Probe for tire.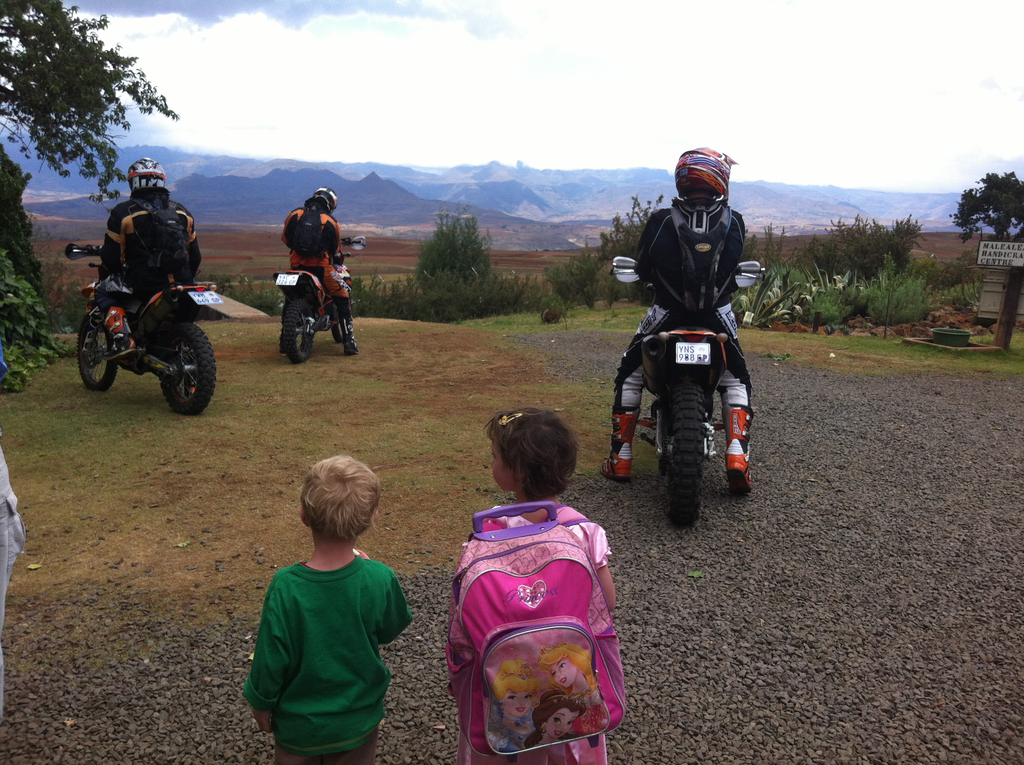
Probe result: pyautogui.locateOnScreen(286, 300, 314, 363).
